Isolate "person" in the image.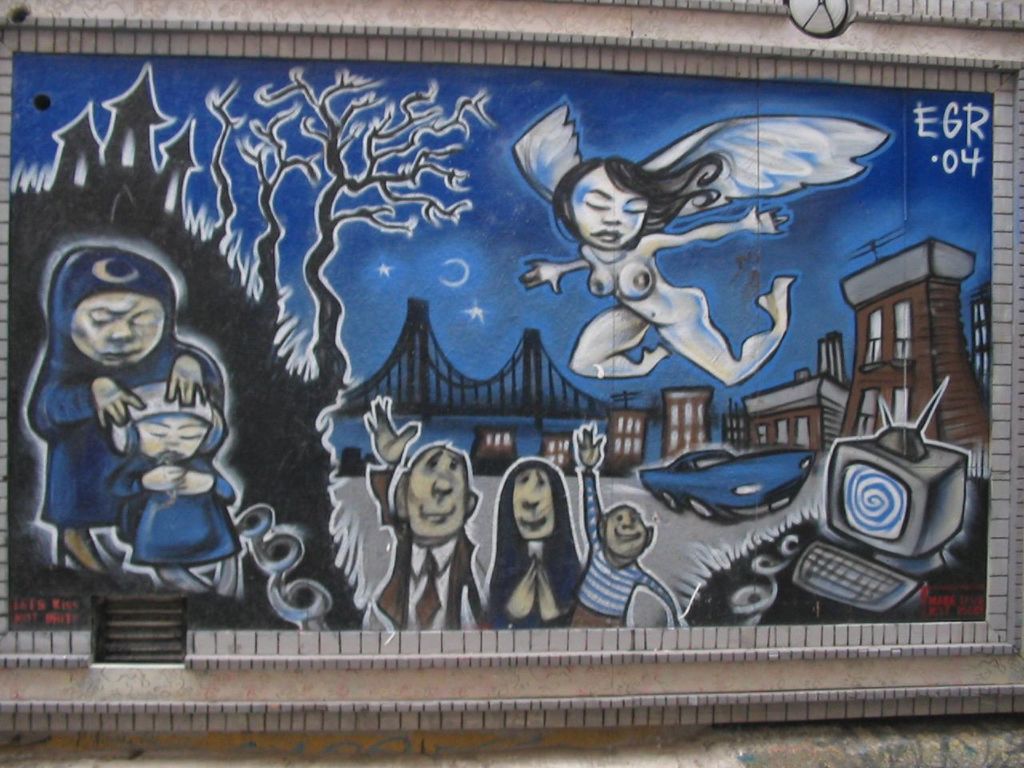
Isolated region: 567,415,683,626.
